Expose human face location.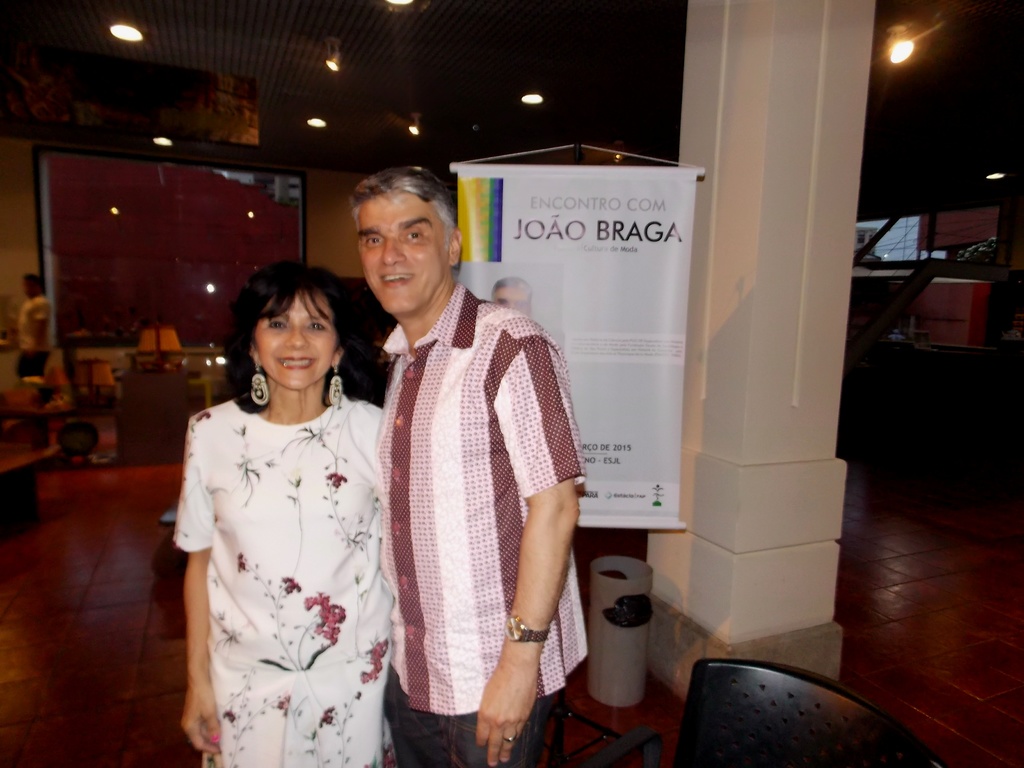
Exposed at BBox(24, 278, 33, 297).
